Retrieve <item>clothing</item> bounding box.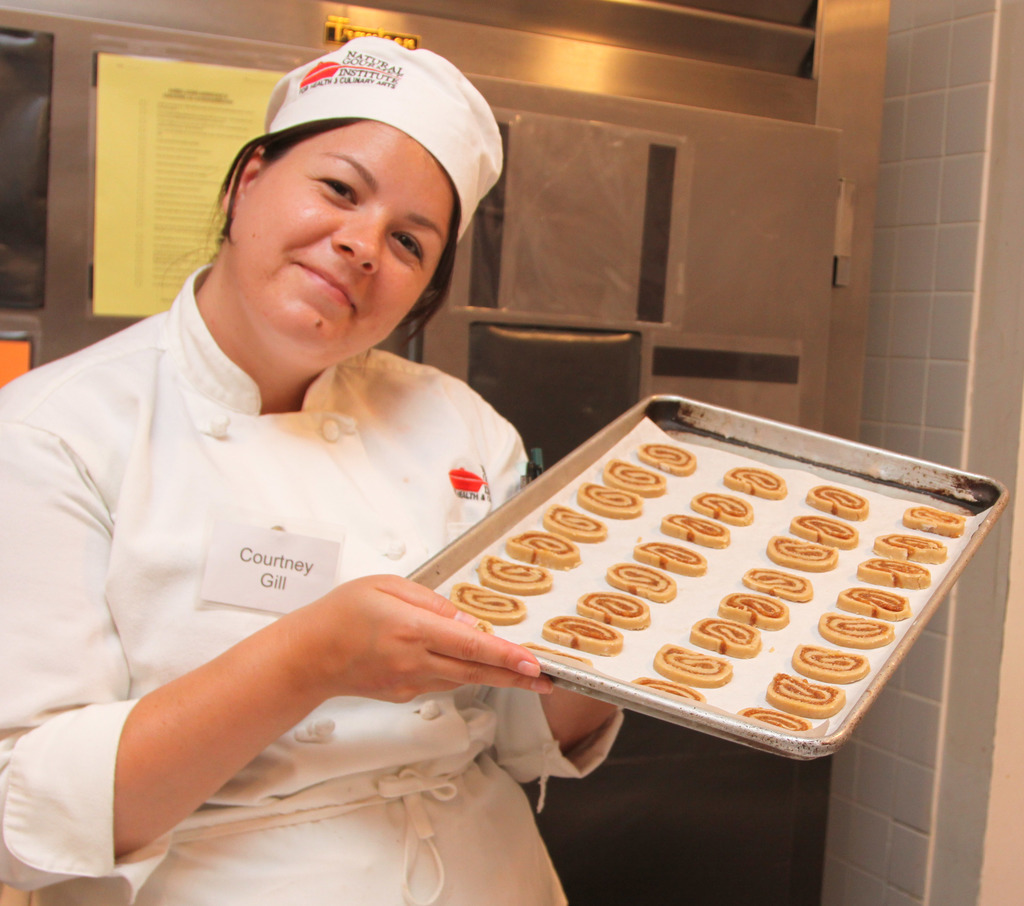
Bounding box: (x1=29, y1=248, x2=568, y2=846).
